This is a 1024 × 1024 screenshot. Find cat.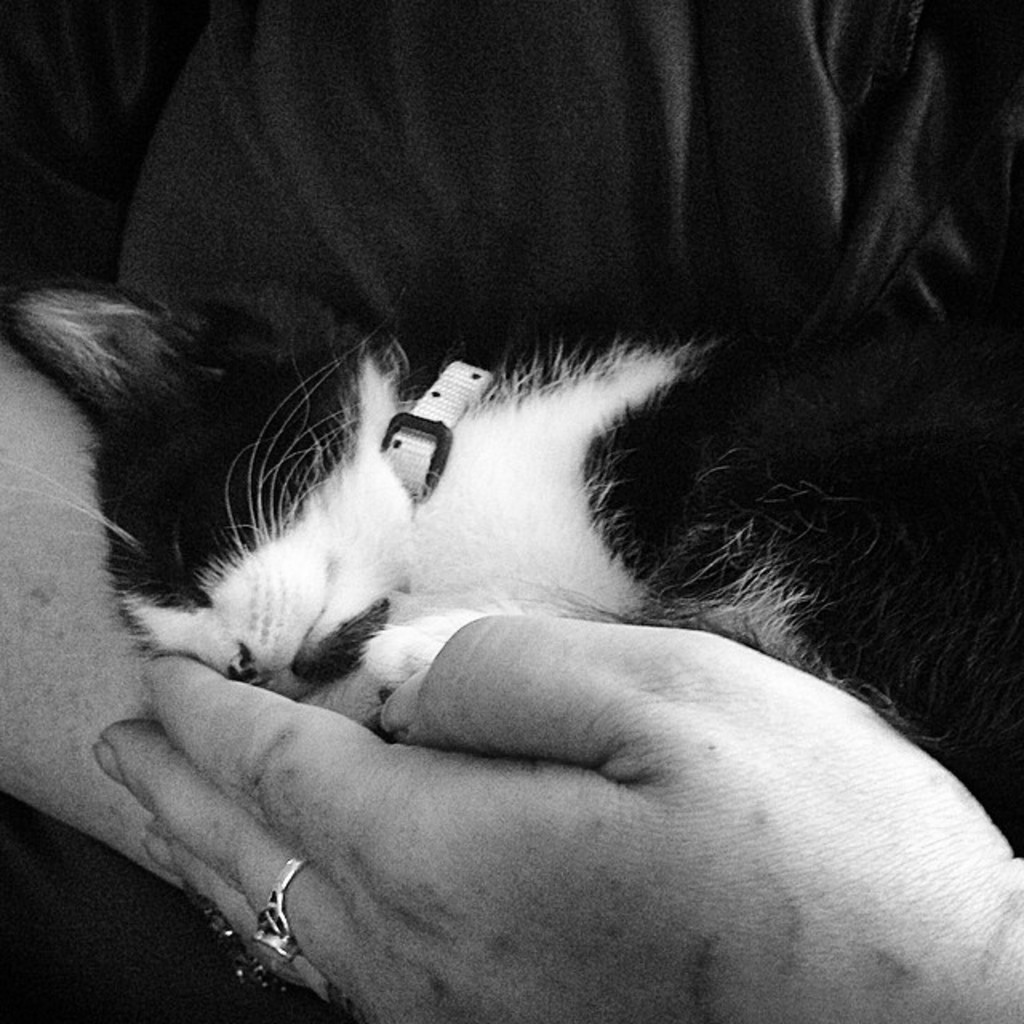
Bounding box: 0 277 1022 853.
